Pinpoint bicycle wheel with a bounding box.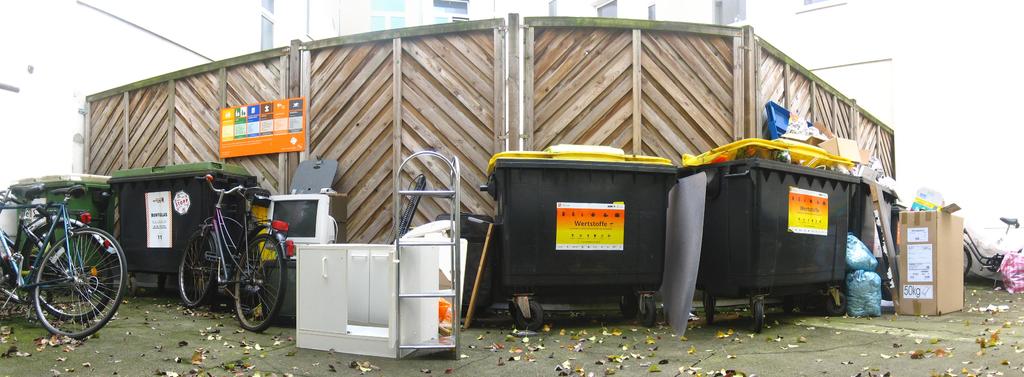
select_region(178, 226, 216, 309).
